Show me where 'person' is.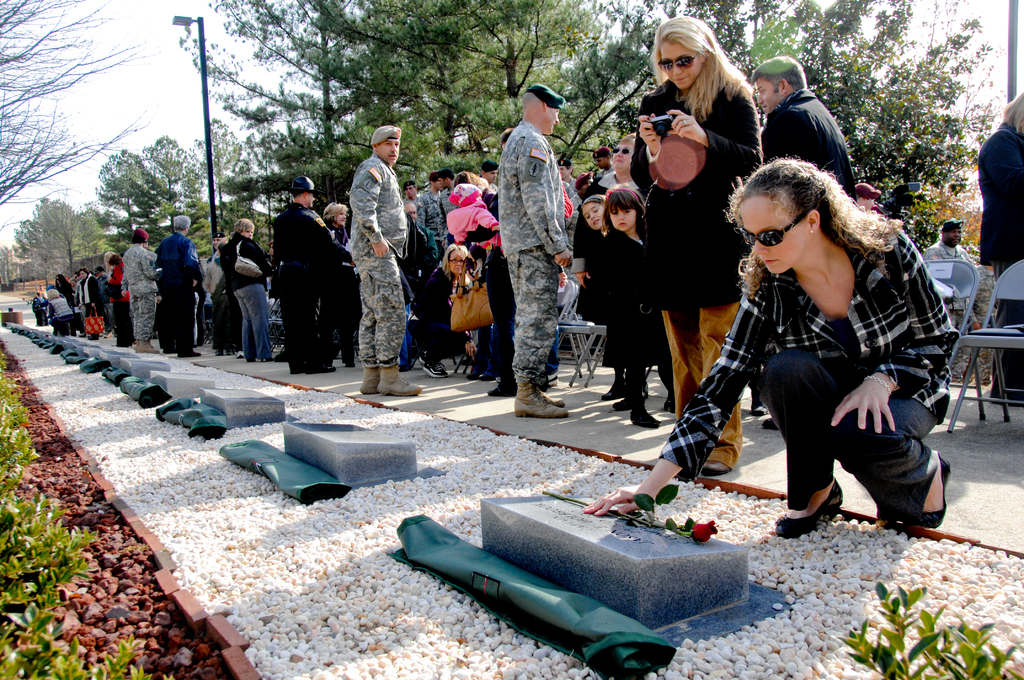
'person' is at x1=600 y1=182 x2=666 y2=429.
